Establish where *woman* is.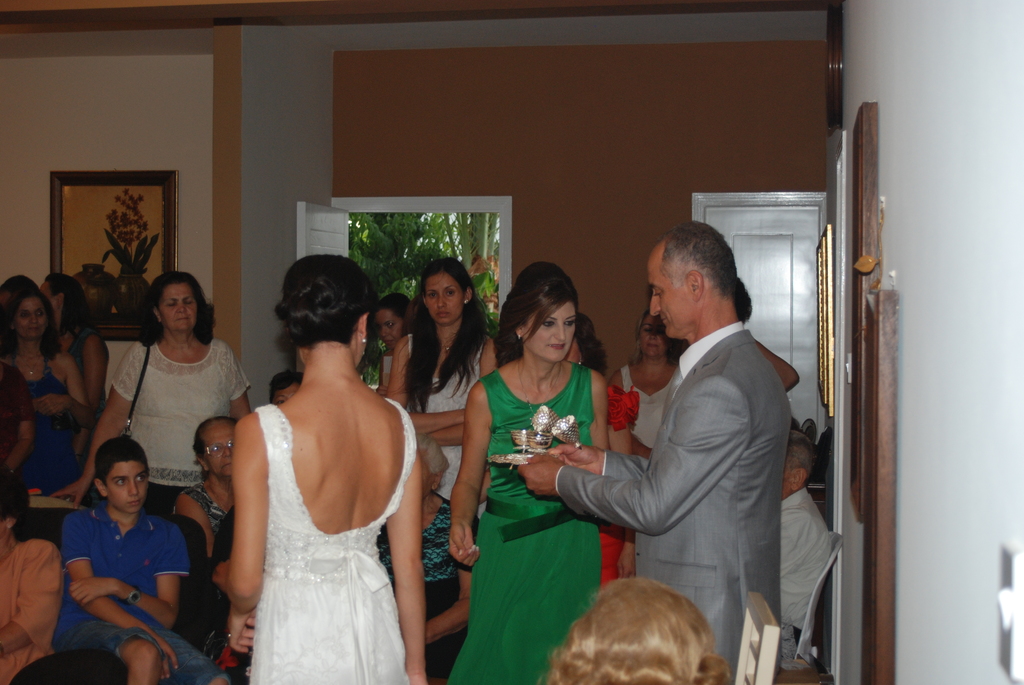
Established at [174,412,236,563].
